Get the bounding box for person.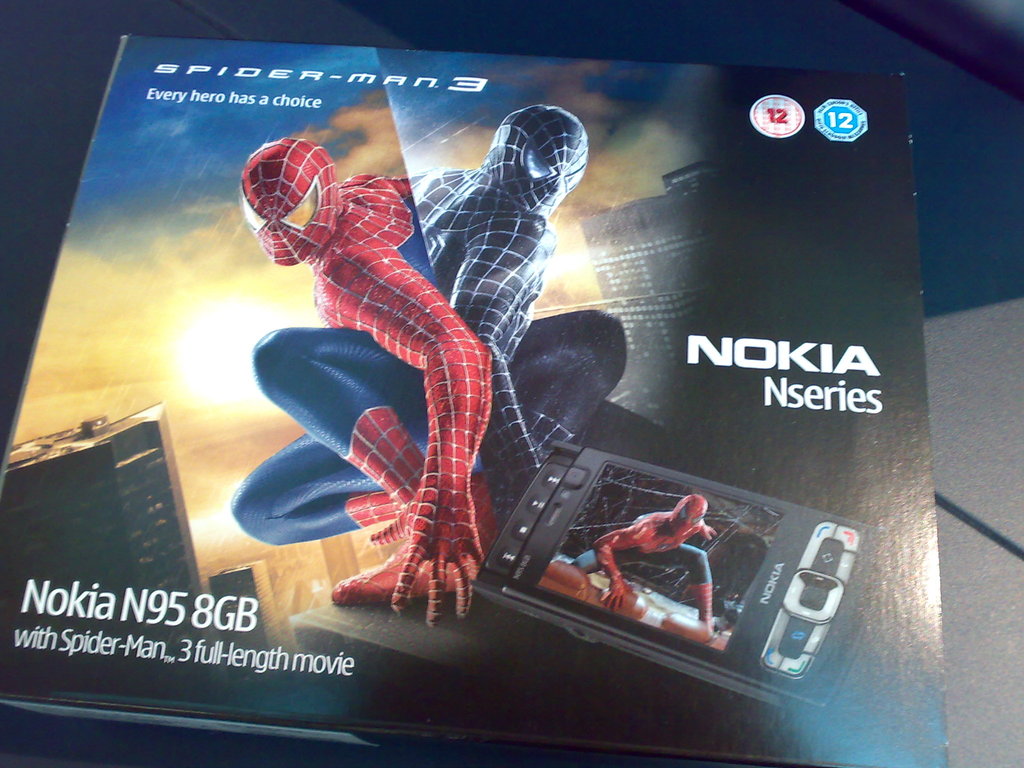
229, 135, 493, 628.
